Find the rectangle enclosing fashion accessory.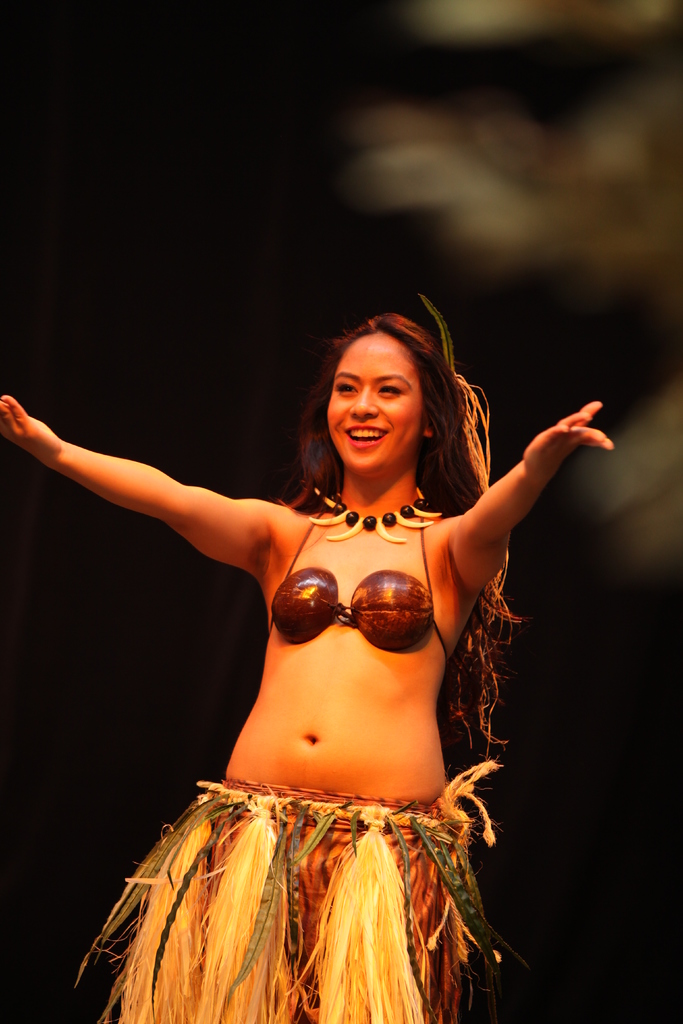
box(311, 477, 449, 540).
